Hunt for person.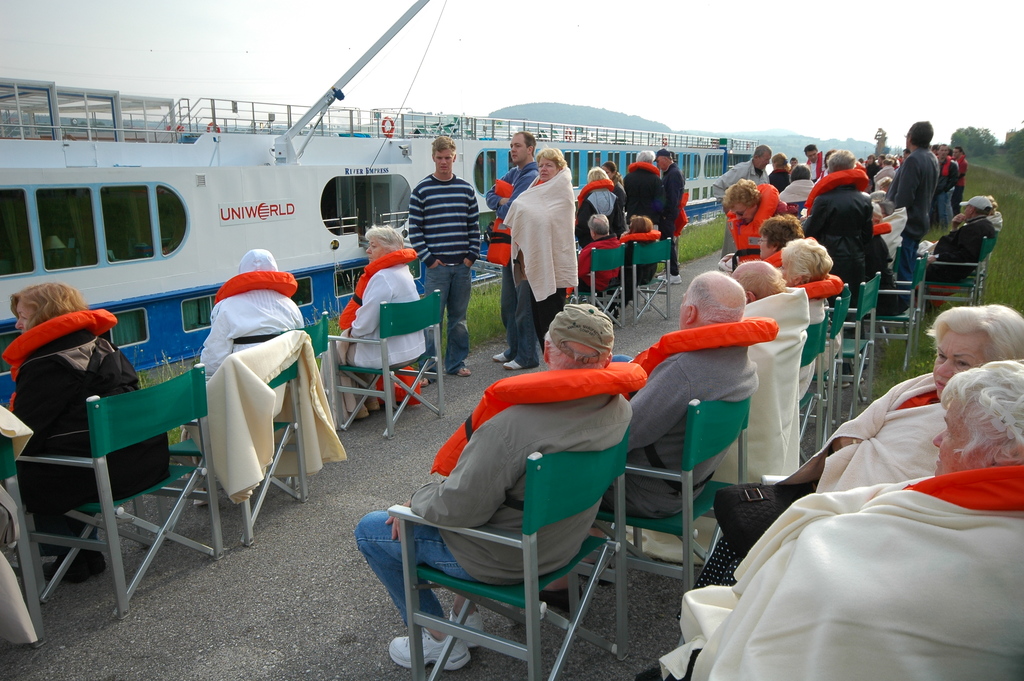
Hunted down at 502:133:581:347.
